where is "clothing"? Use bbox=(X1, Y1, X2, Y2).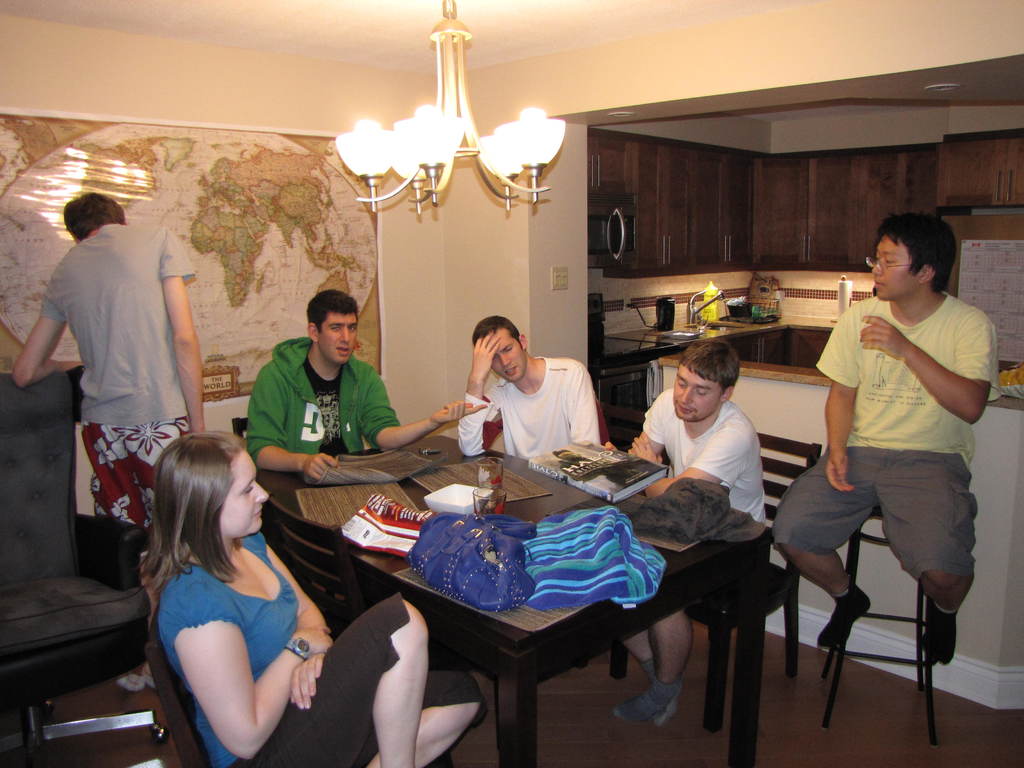
bbox=(152, 527, 407, 767).
